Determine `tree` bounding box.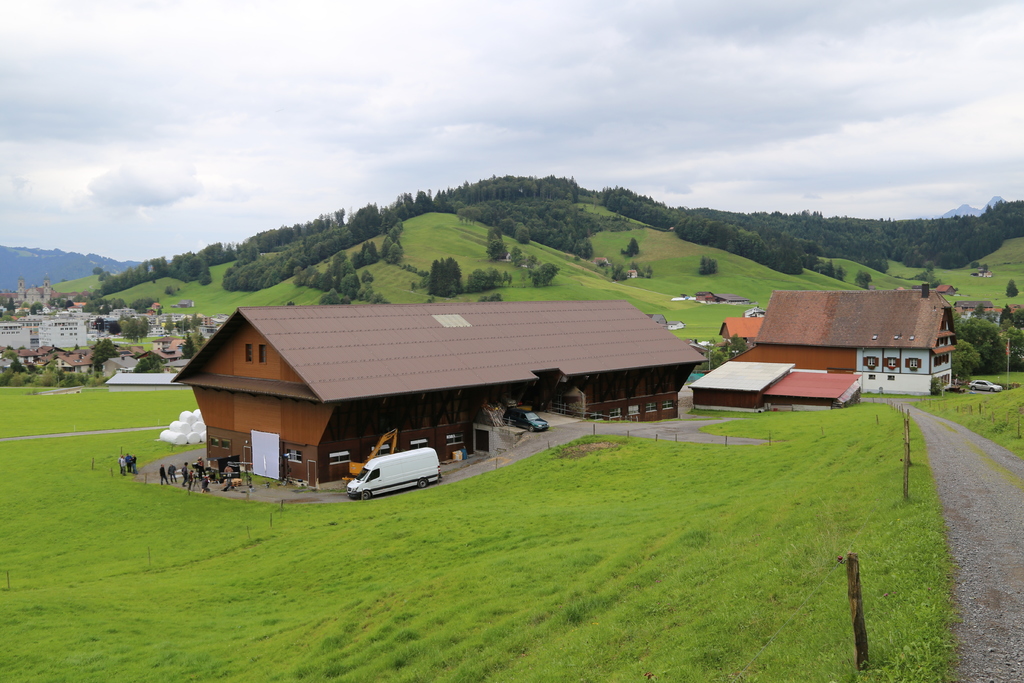
Determined: [387, 242, 403, 267].
